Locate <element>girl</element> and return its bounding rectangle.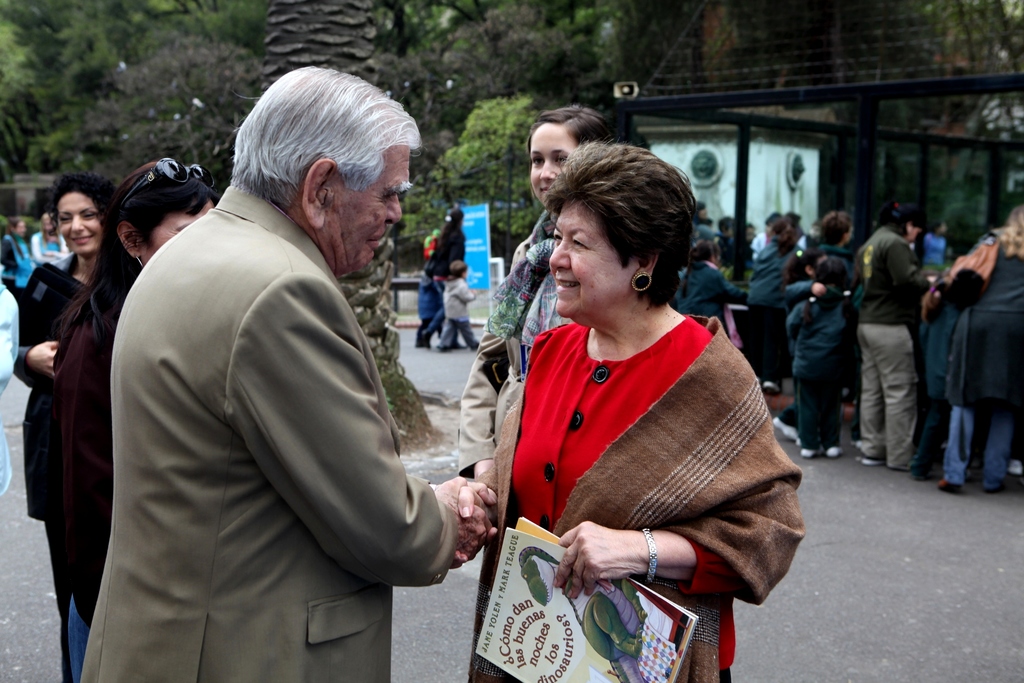
box=[678, 242, 747, 330].
